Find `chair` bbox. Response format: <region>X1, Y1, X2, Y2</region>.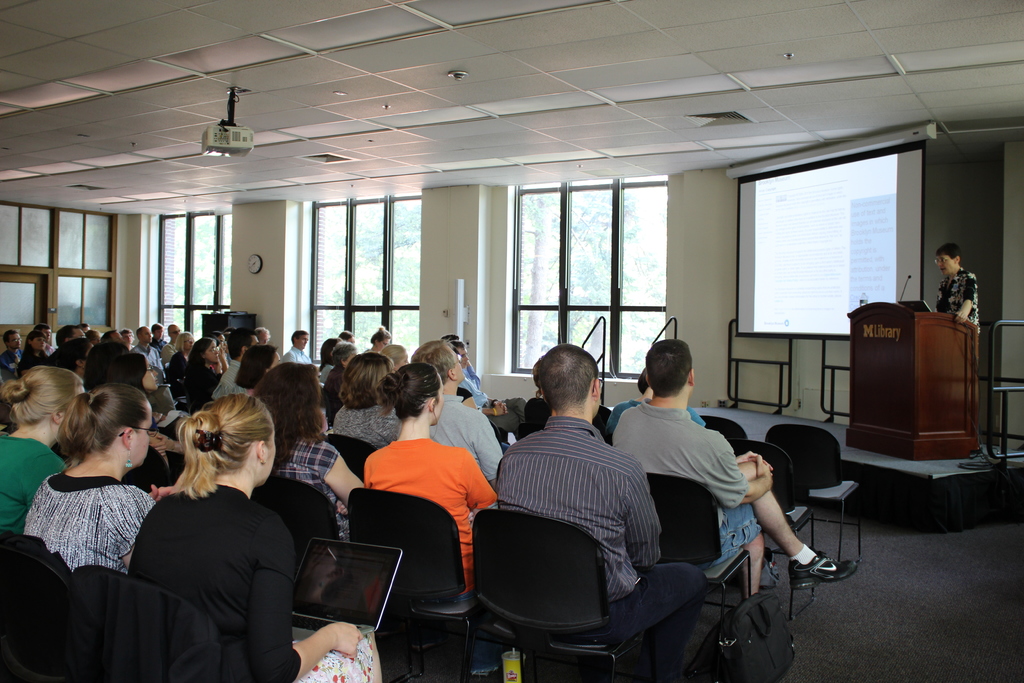
<region>699, 413, 748, 445</region>.
